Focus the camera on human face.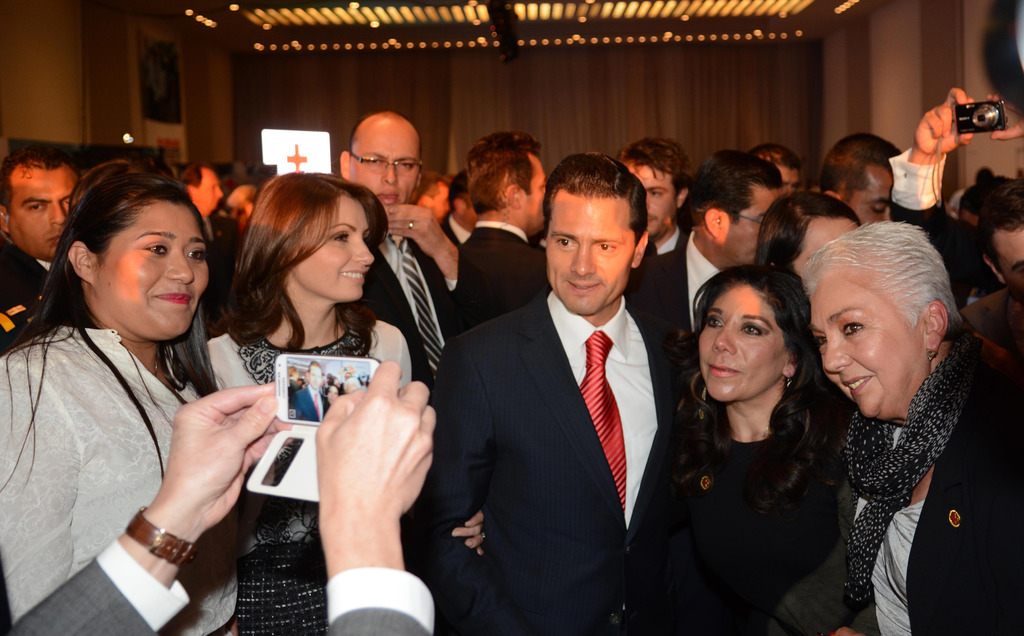
Focus region: 807,261,927,422.
